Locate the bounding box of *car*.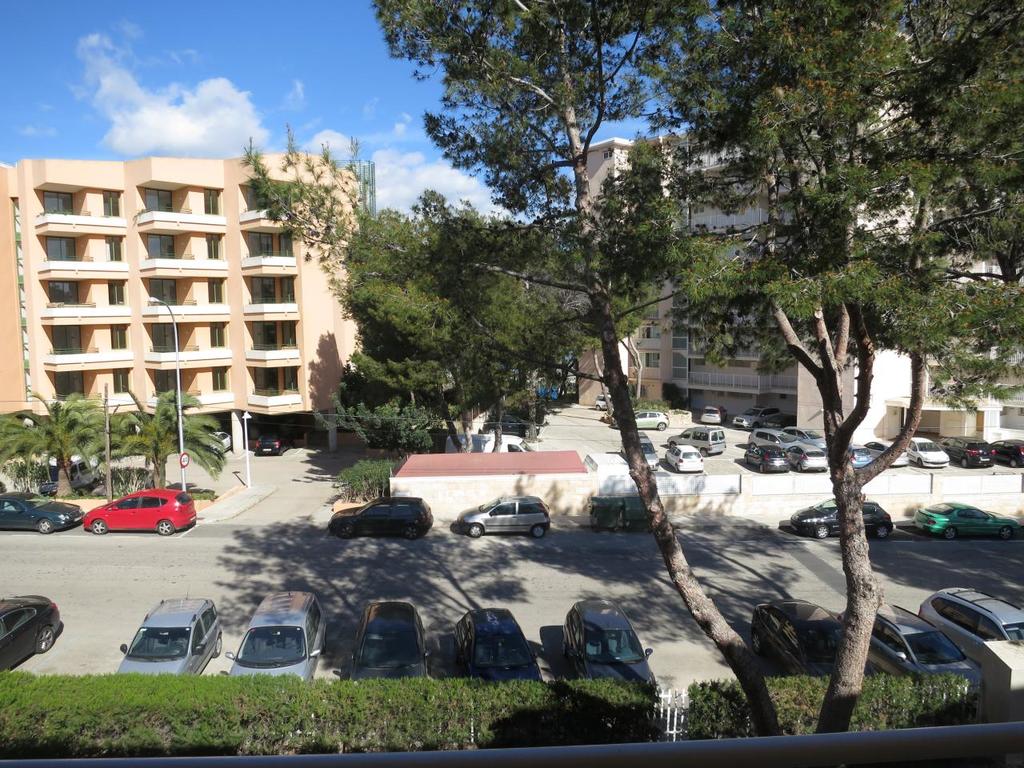
Bounding box: (x1=750, y1=600, x2=873, y2=678).
